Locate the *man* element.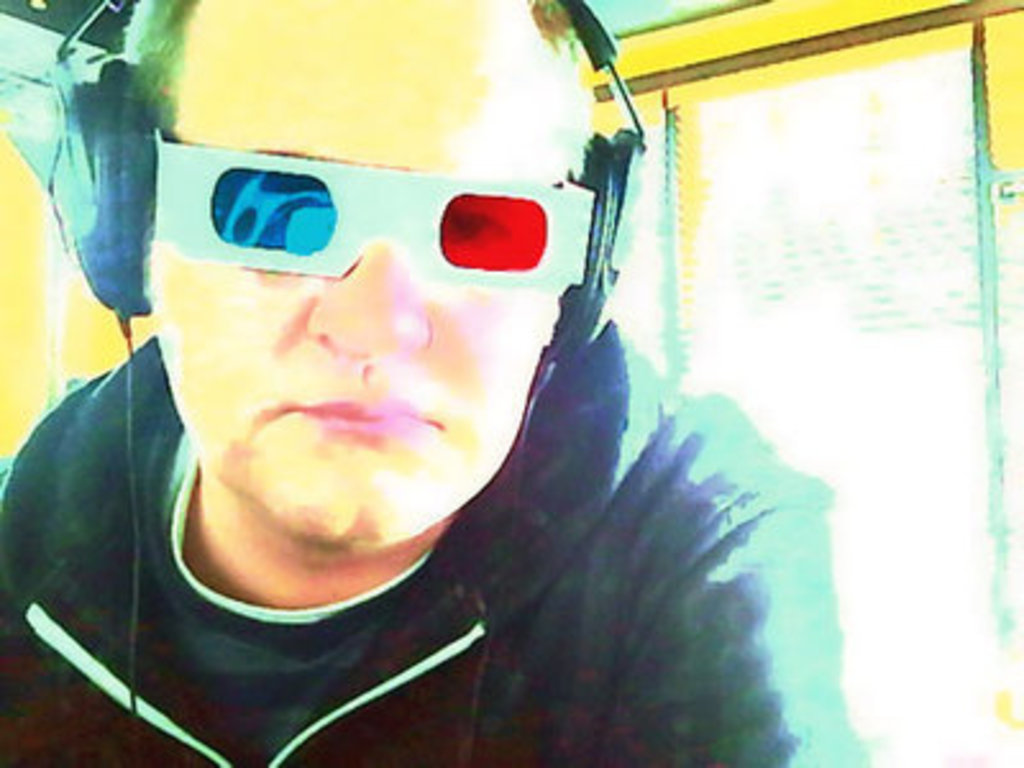
Element bbox: {"x1": 0, "y1": 44, "x2": 801, "y2": 763}.
